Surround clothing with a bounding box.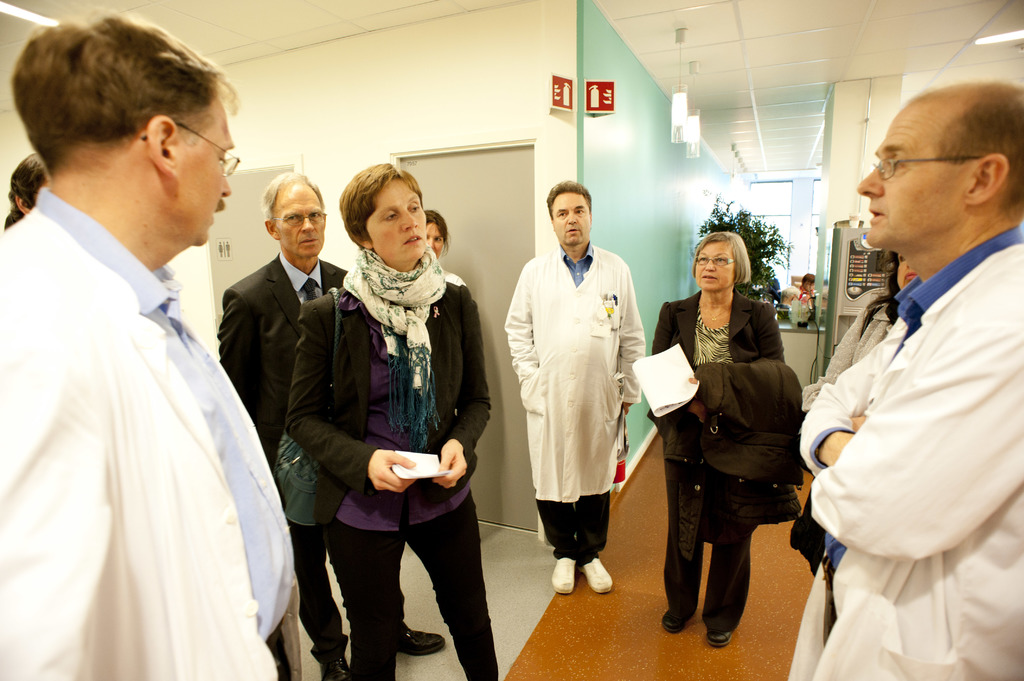
l=798, t=285, r=900, b=405.
